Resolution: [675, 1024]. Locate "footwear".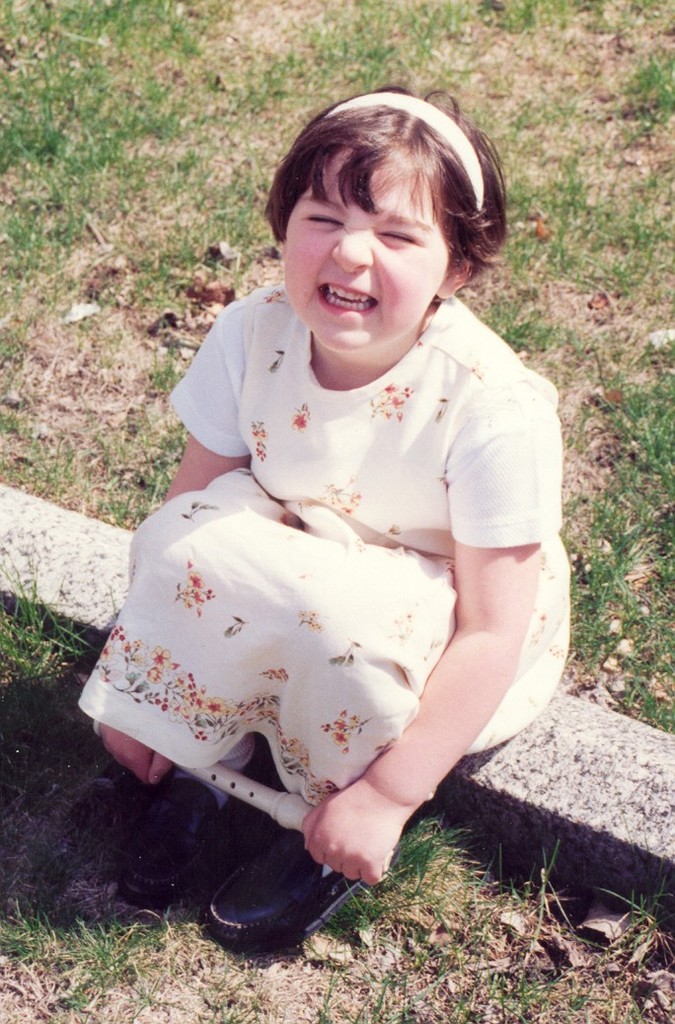
(192,838,391,951).
